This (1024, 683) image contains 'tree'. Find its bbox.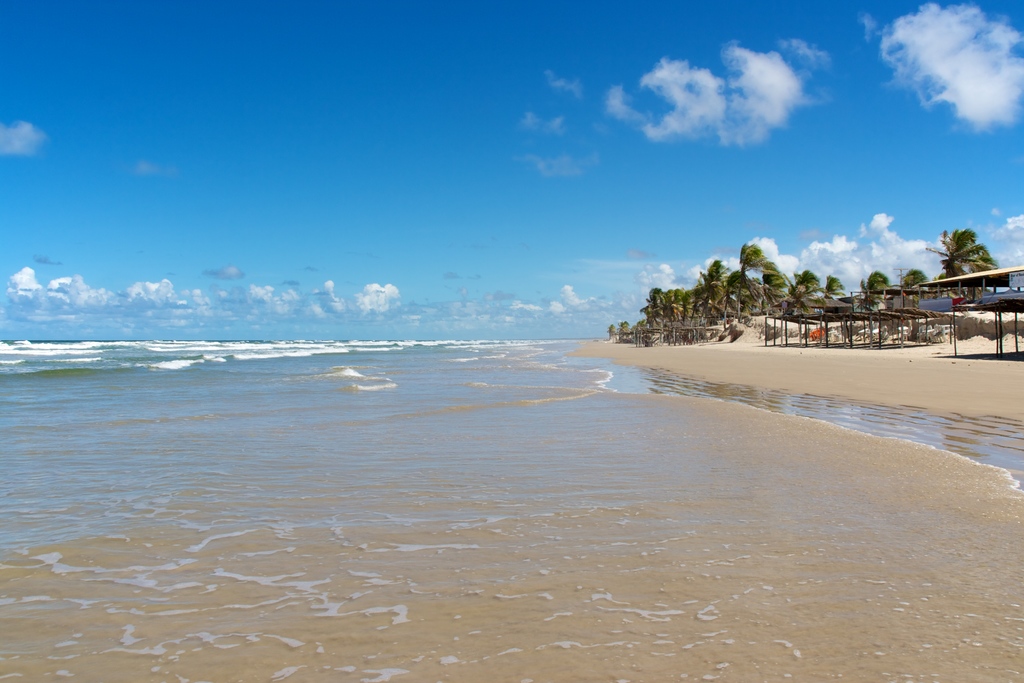
detection(900, 265, 926, 284).
